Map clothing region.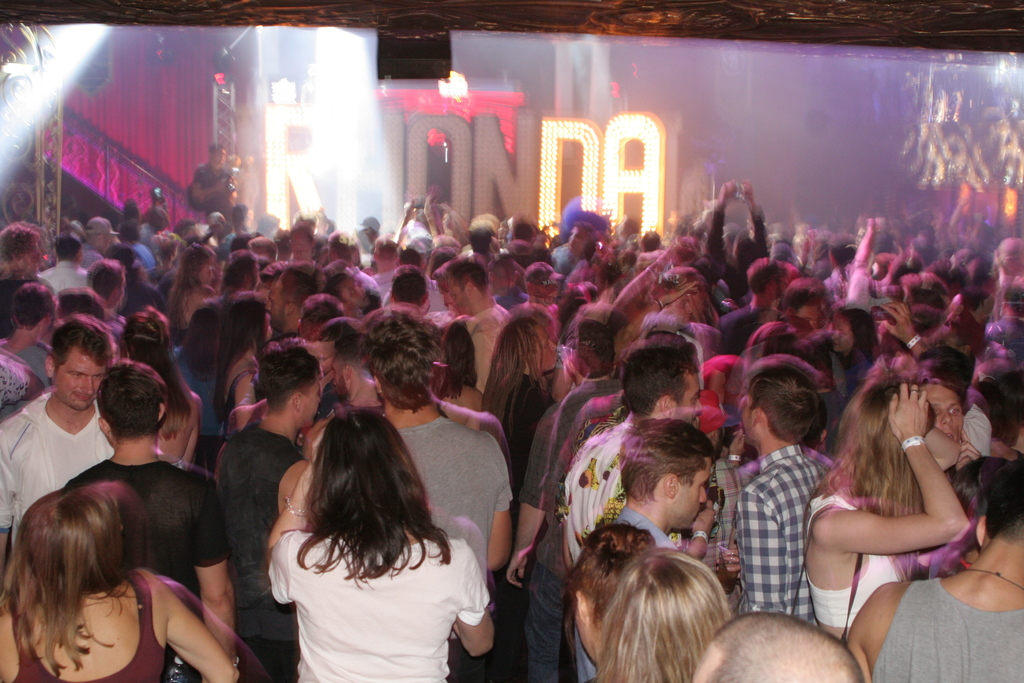
Mapped to [left=465, top=308, right=511, bottom=390].
